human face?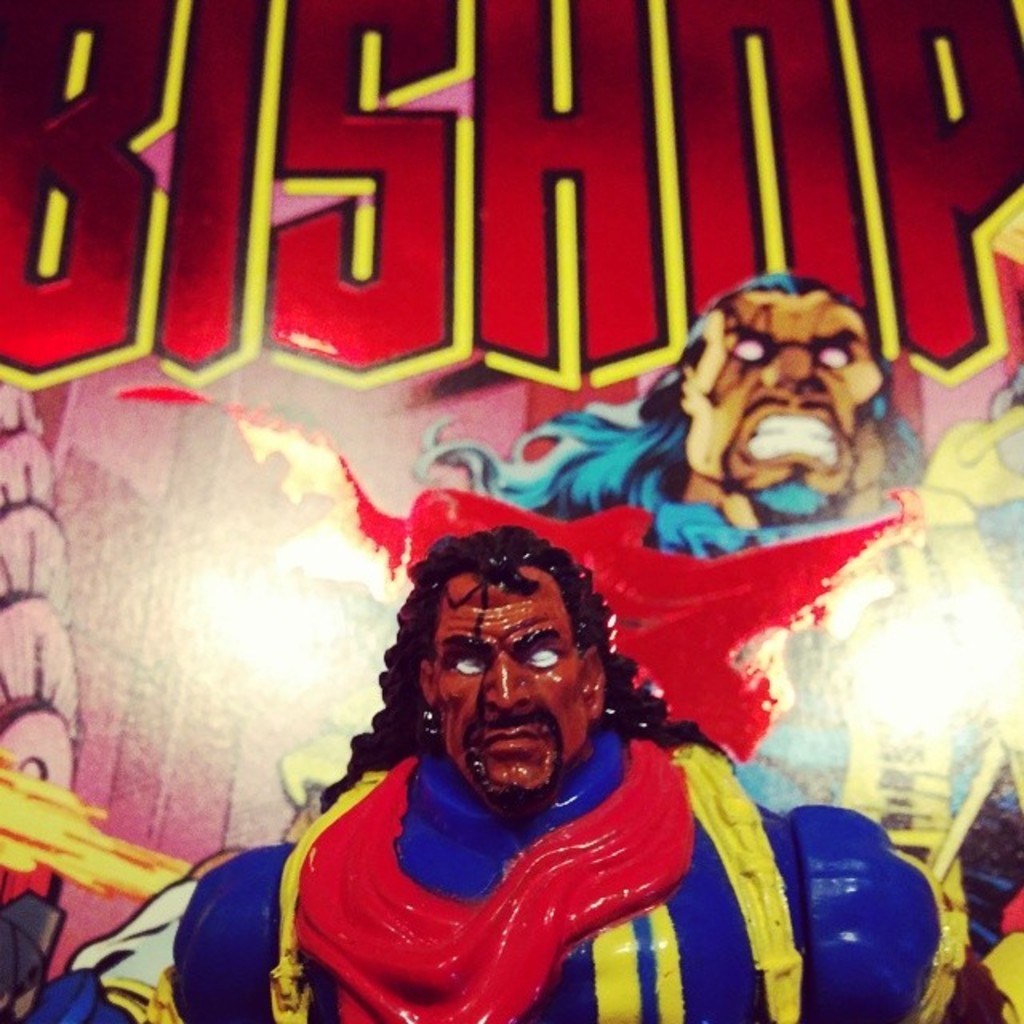
426, 571, 586, 806
